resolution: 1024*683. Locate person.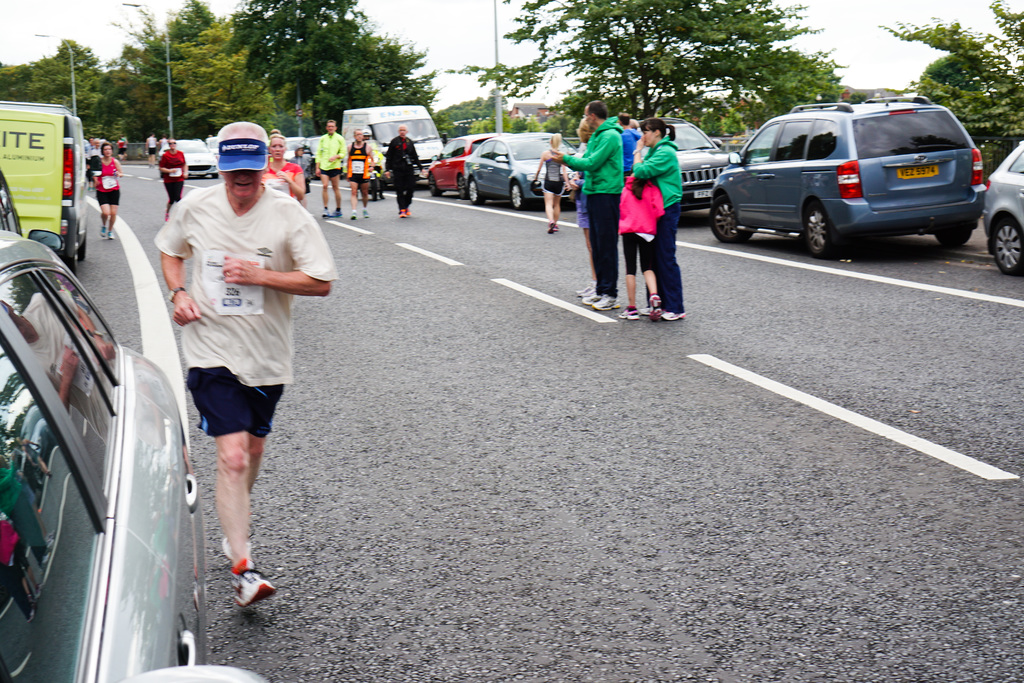
bbox=(152, 120, 342, 605).
